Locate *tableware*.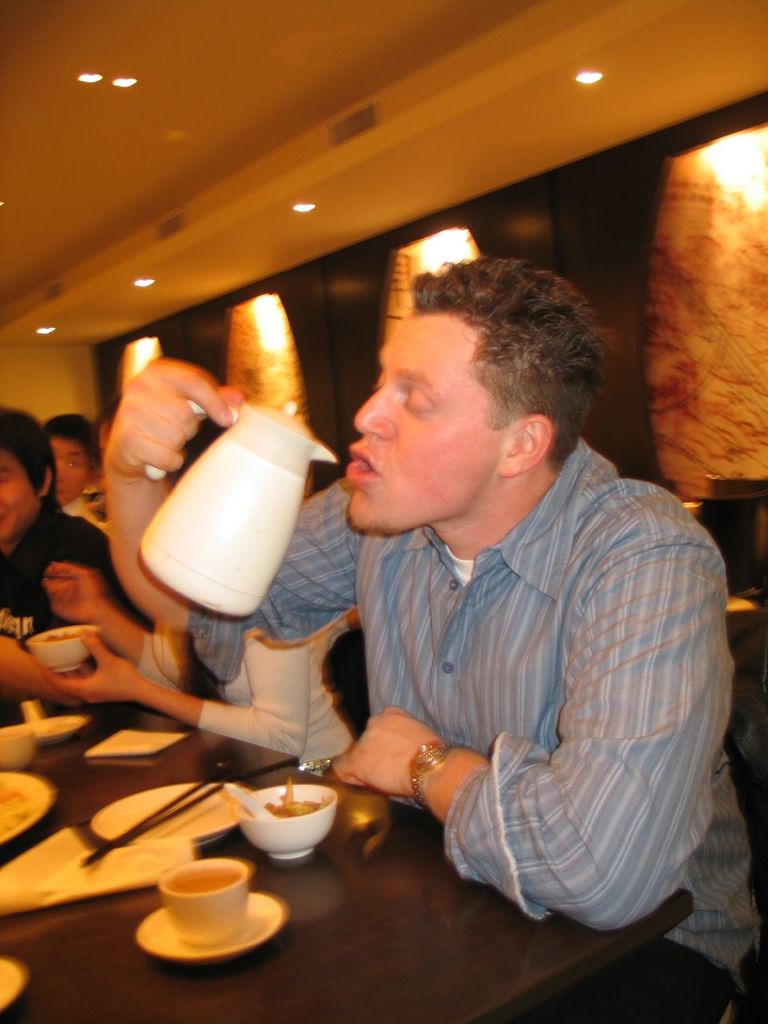
Bounding box: 143, 399, 335, 621.
